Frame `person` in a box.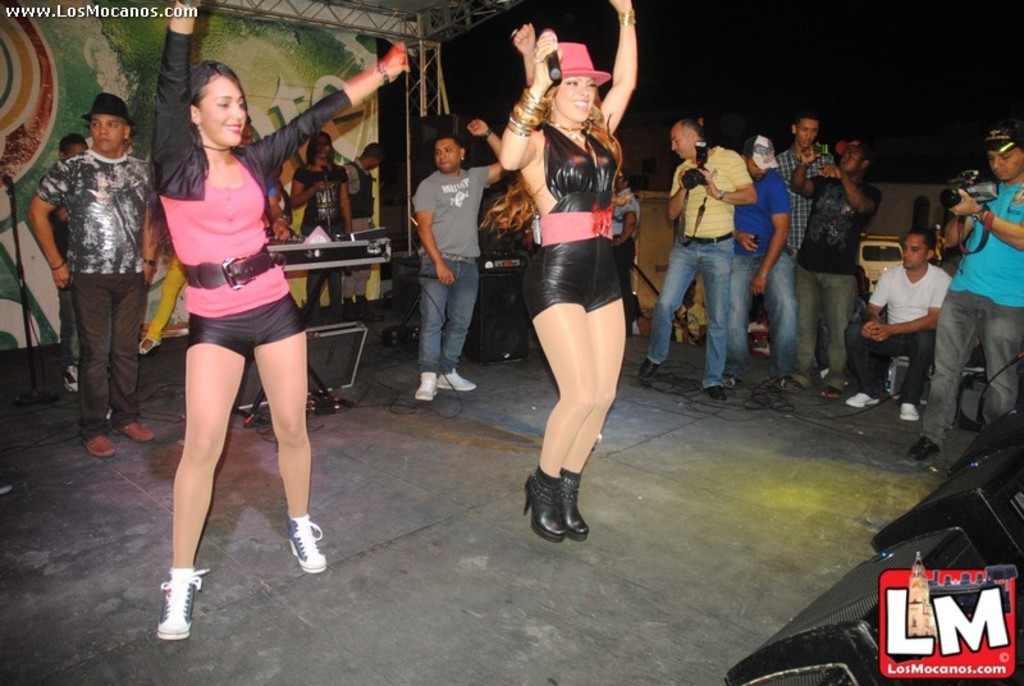
<region>44, 133, 92, 376</region>.
